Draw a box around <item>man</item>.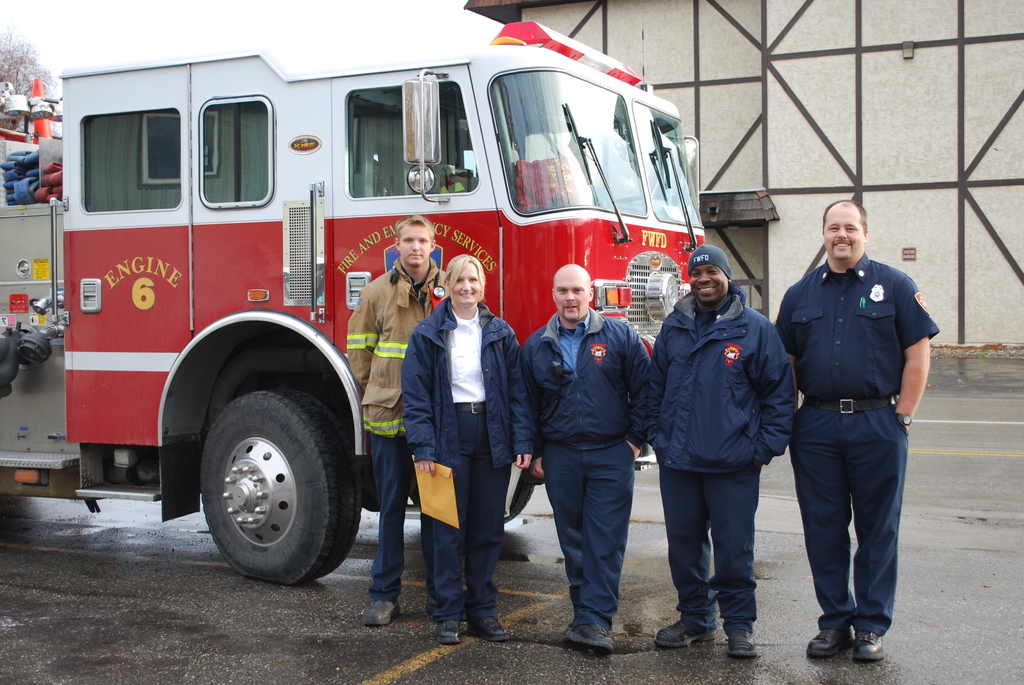
<region>346, 211, 470, 626</region>.
